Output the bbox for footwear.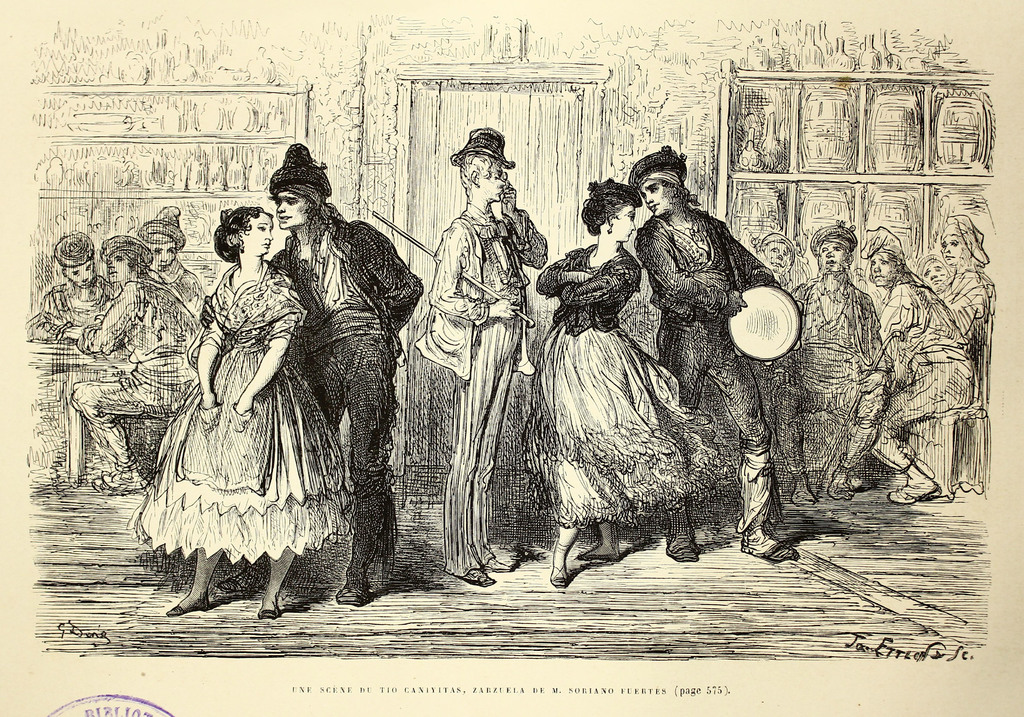
<region>333, 587, 373, 608</region>.
